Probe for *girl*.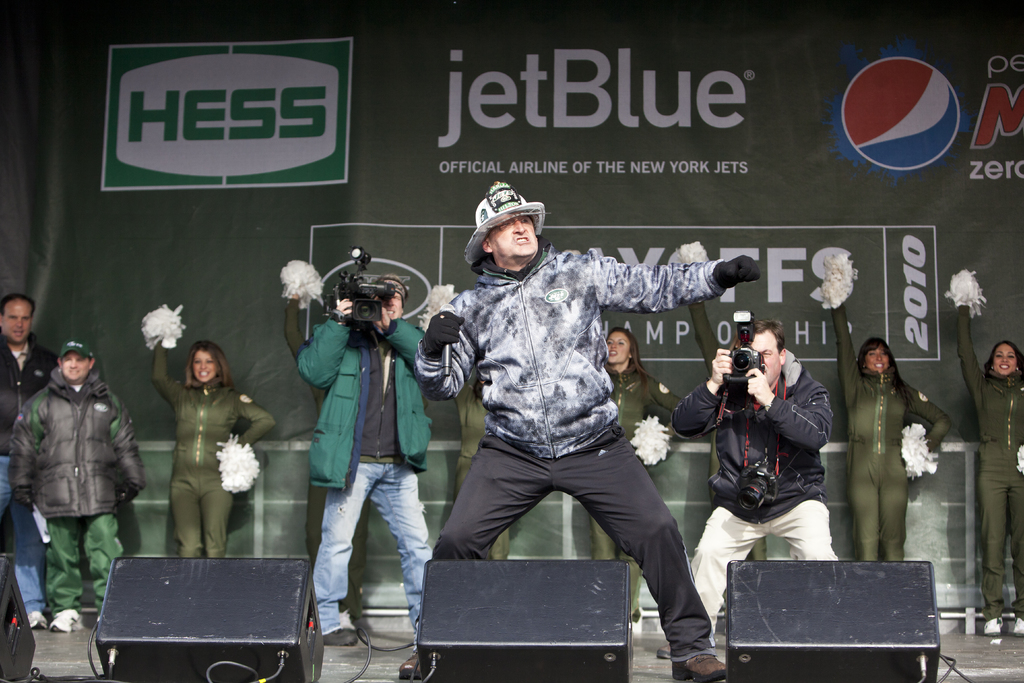
Probe result: (954,266,1023,637).
